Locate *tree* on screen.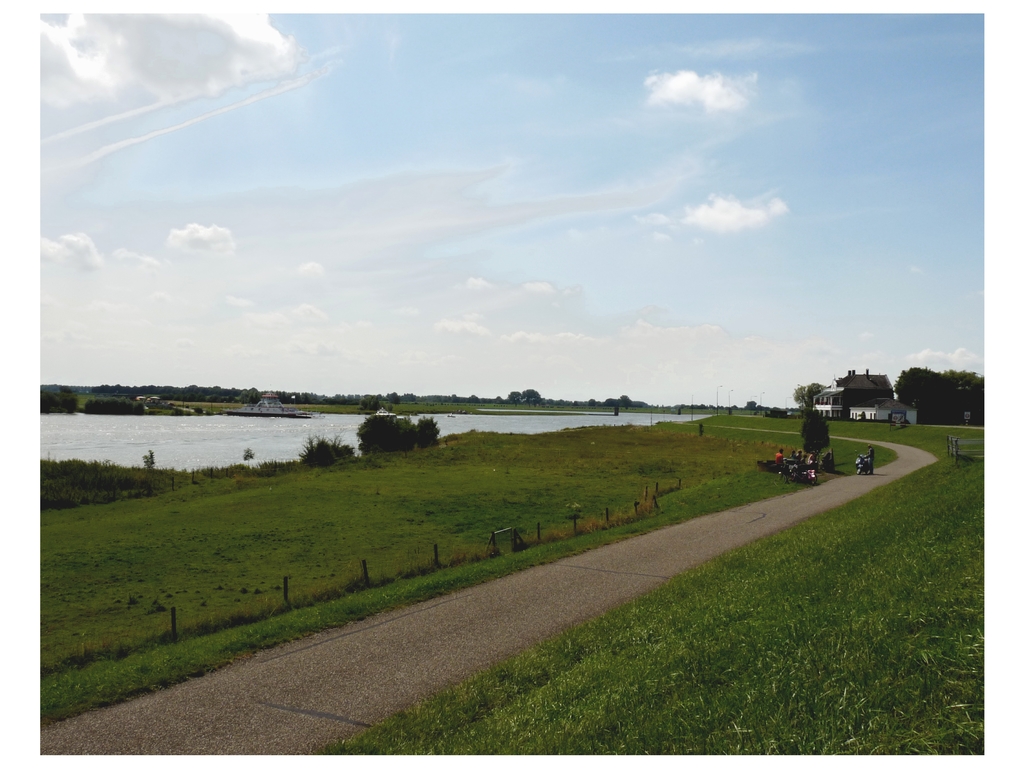
On screen at (800,403,833,458).
